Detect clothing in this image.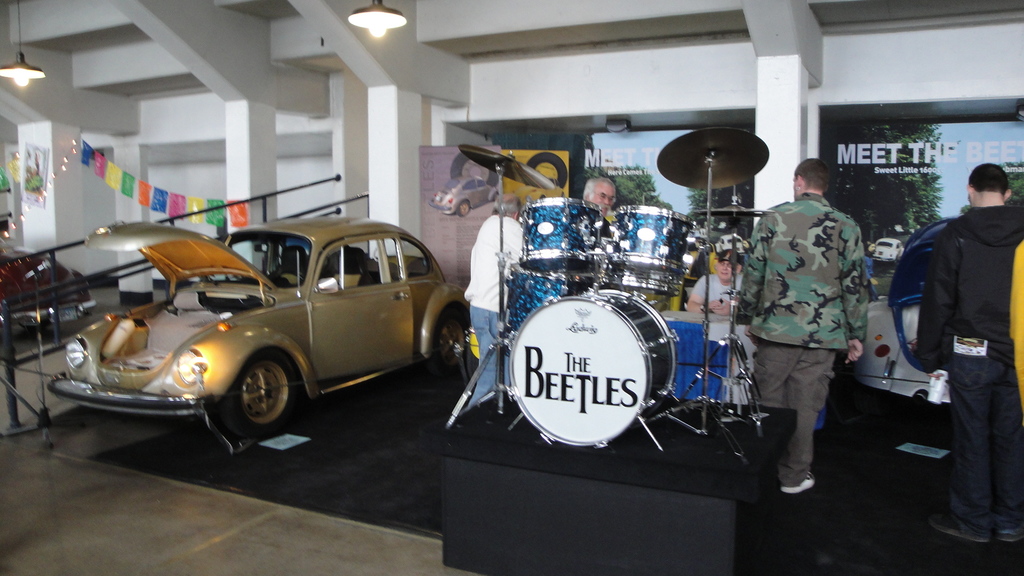
Detection: 464:214:525:398.
